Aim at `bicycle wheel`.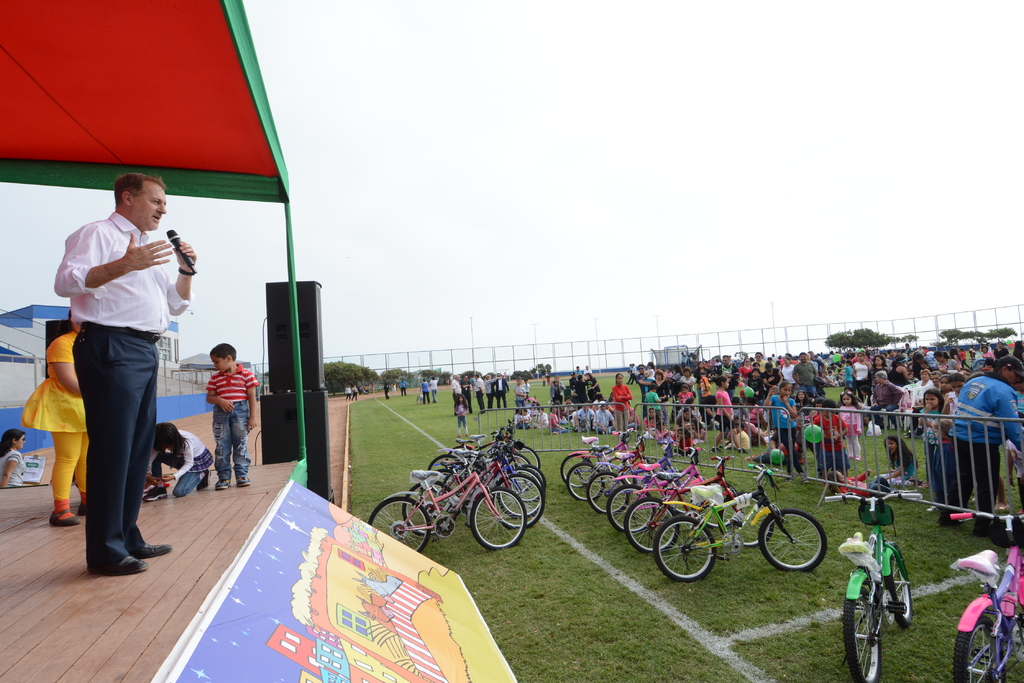
Aimed at <region>368, 444, 473, 552</region>.
